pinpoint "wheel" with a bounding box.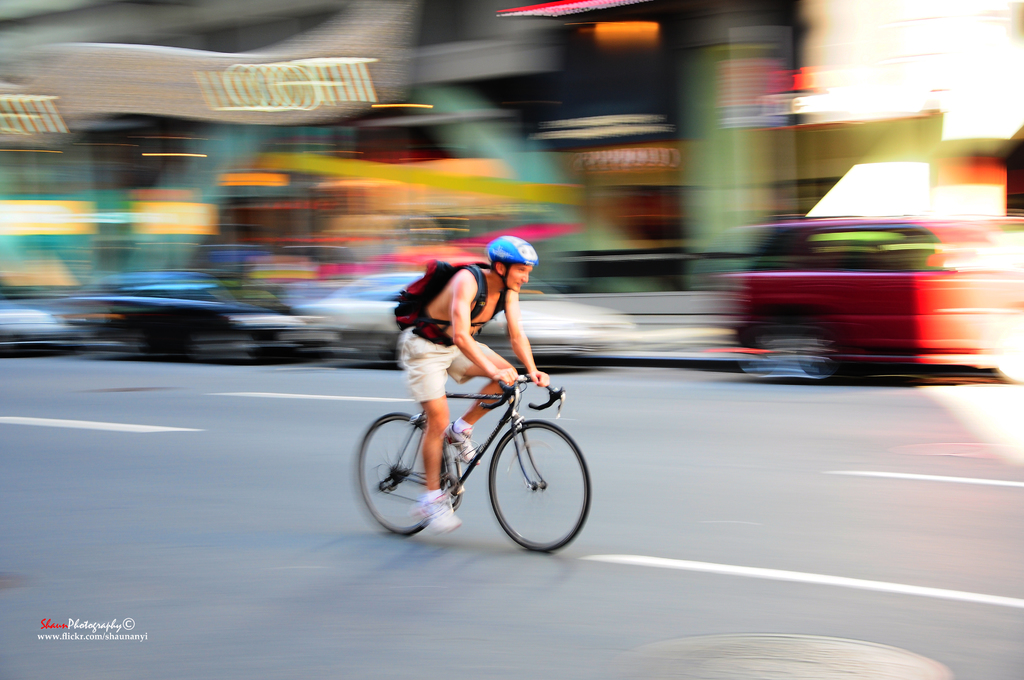
bbox=(498, 419, 581, 549).
